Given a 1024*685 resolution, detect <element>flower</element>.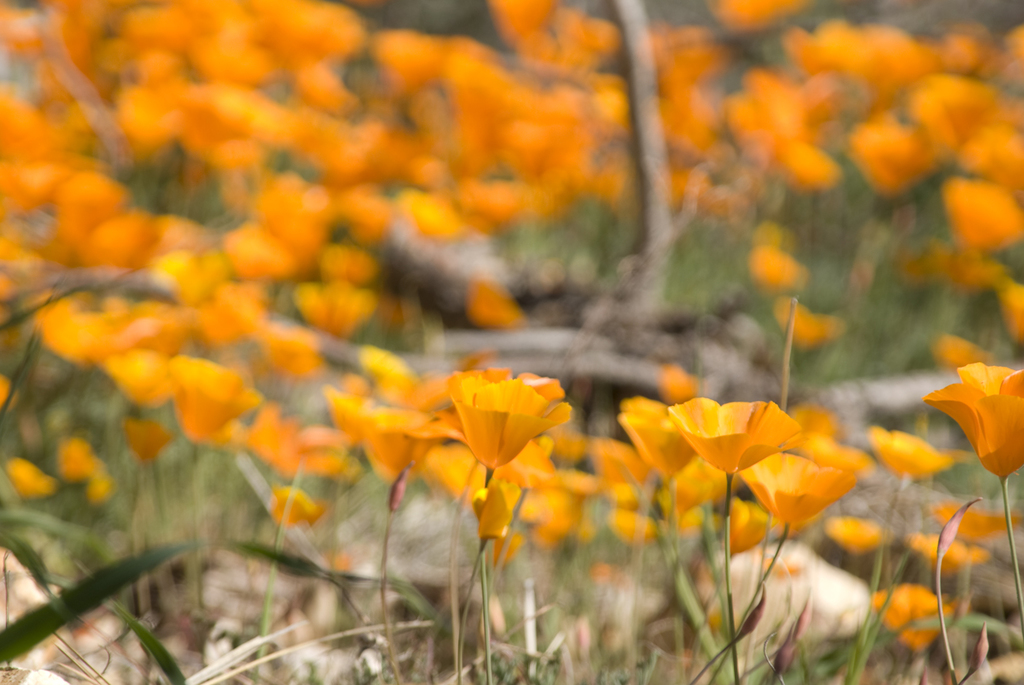
[left=614, top=392, right=698, bottom=486].
